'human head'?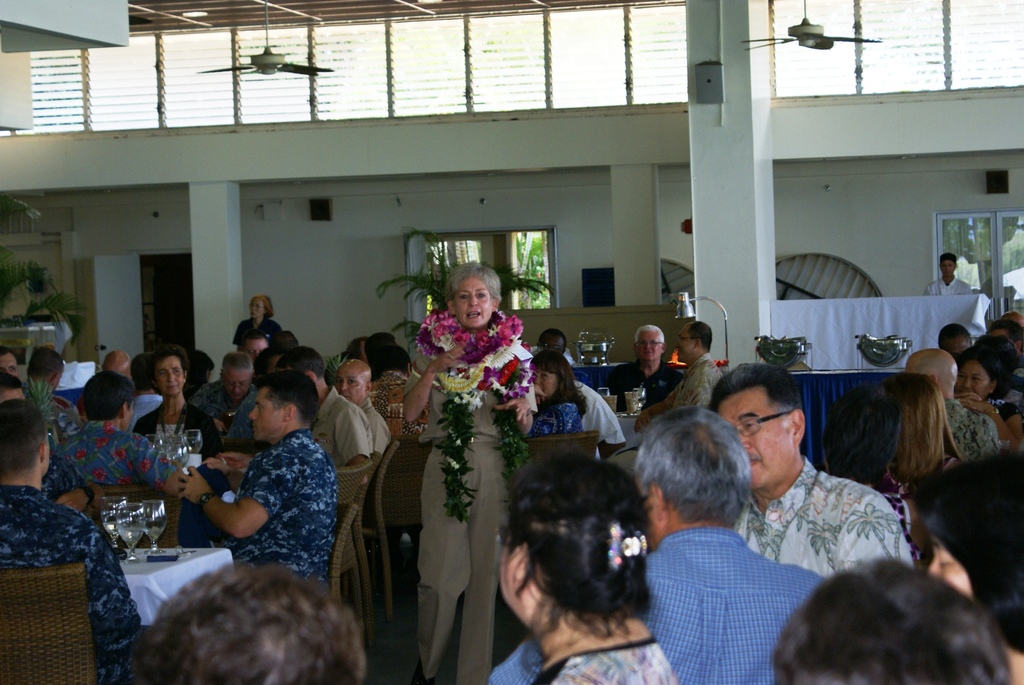
crop(633, 324, 664, 363)
